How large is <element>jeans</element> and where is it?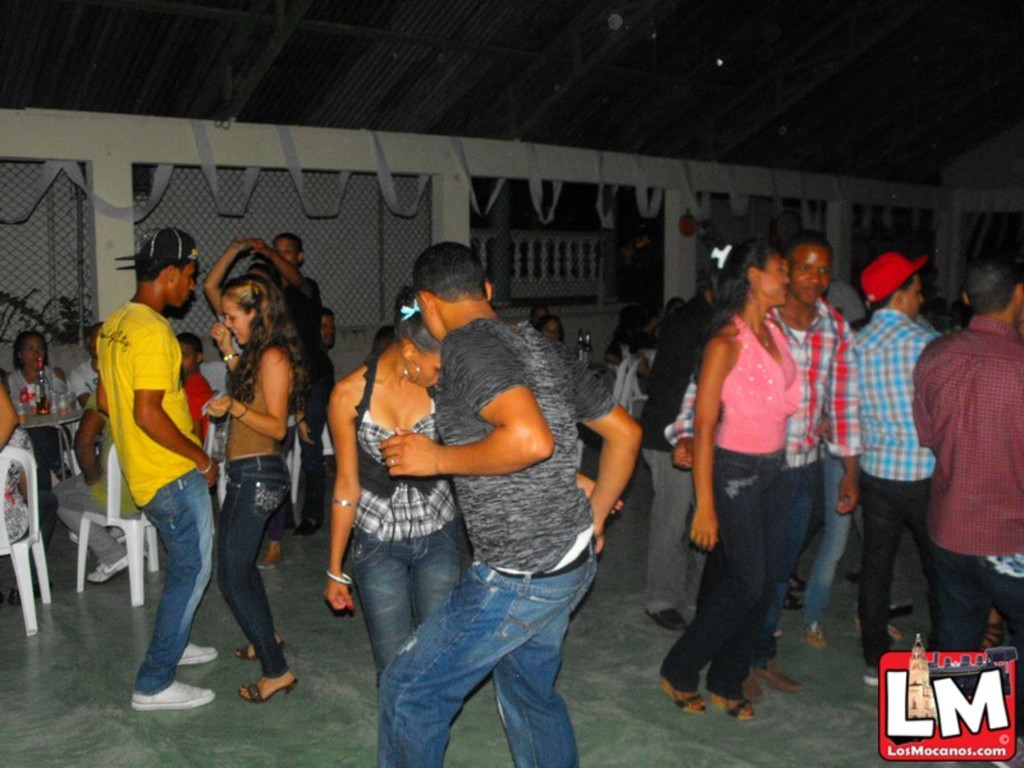
Bounding box: box=[640, 448, 694, 613].
